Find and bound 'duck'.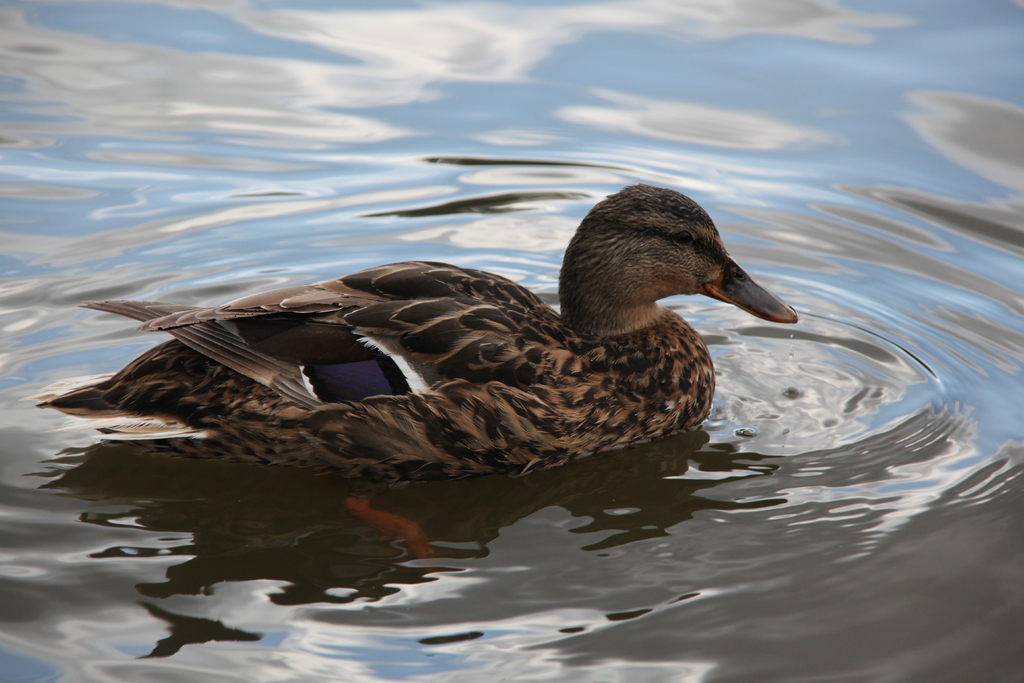
Bound: left=53, top=176, right=808, bottom=525.
